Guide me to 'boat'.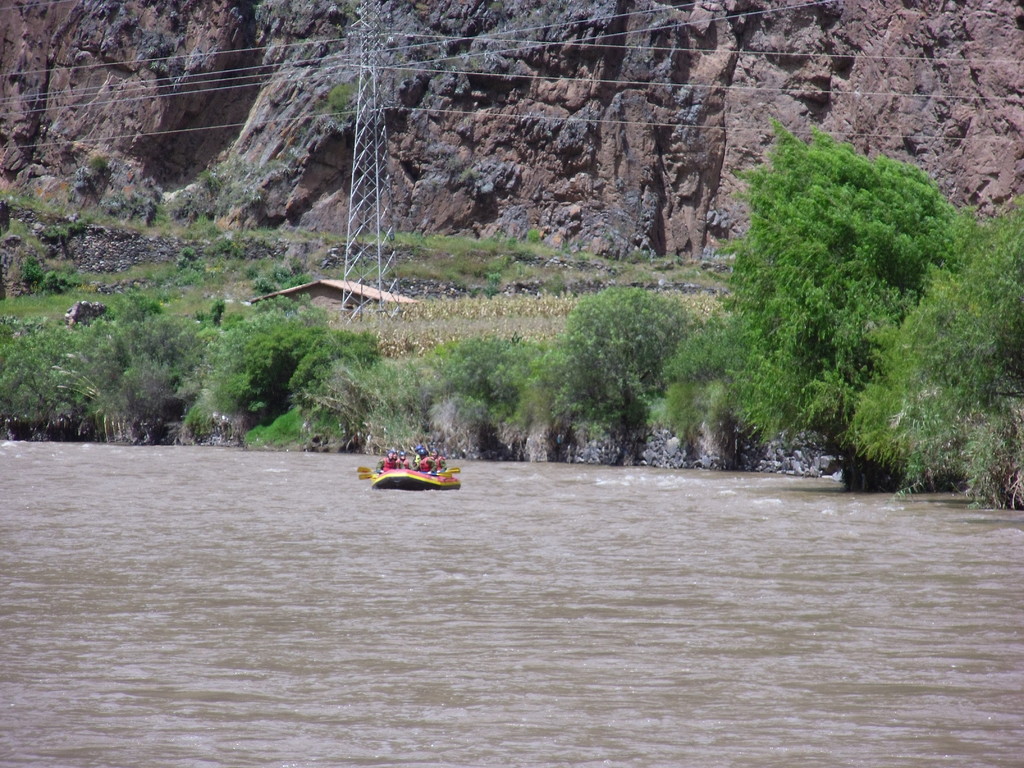
Guidance: l=360, t=444, r=466, b=504.
